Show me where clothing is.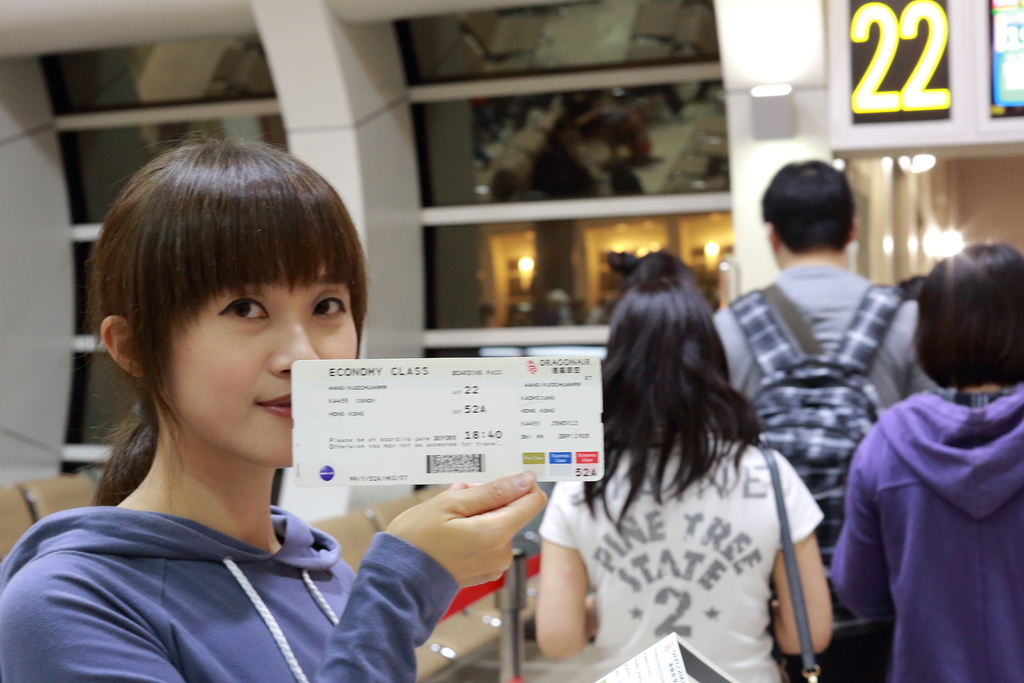
clothing is at crop(829, 386, 1023, 682).
